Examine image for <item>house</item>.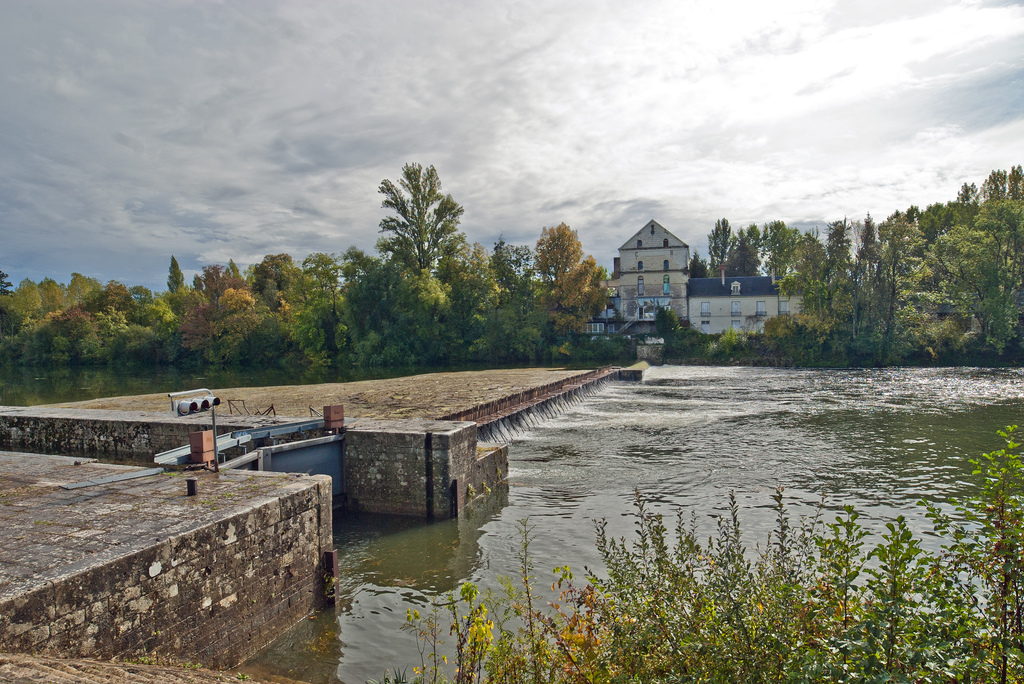
Examination result: bbox=(687, 274, 805, 335).
